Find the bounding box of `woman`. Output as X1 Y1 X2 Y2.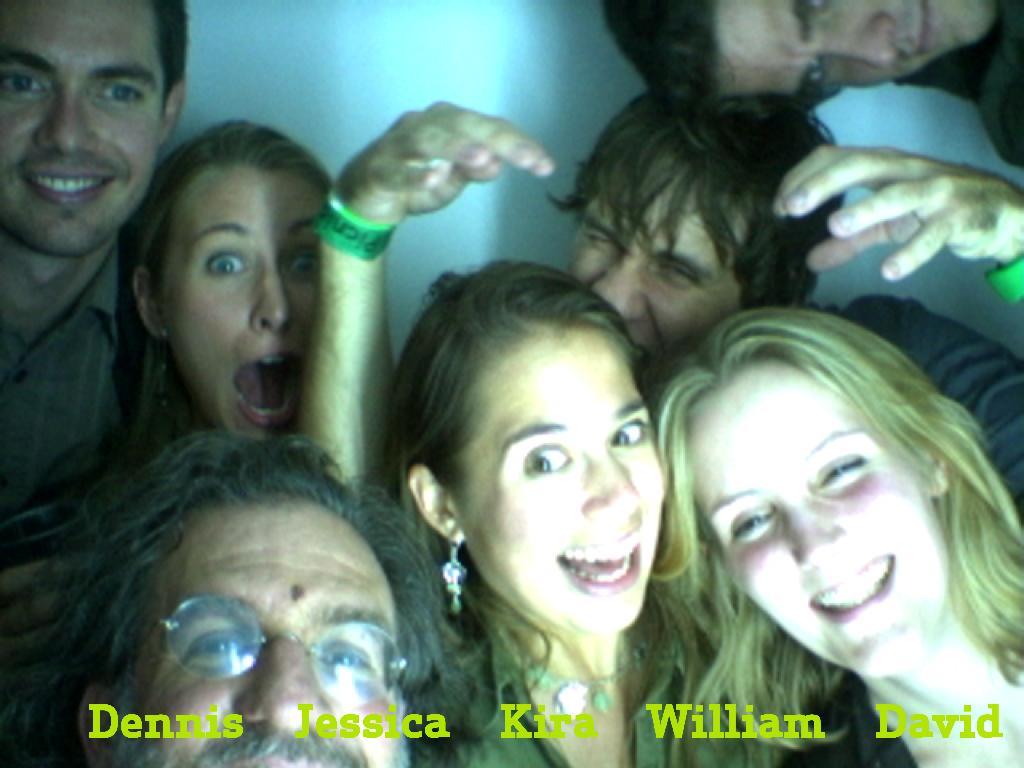
115 115 336 438.
